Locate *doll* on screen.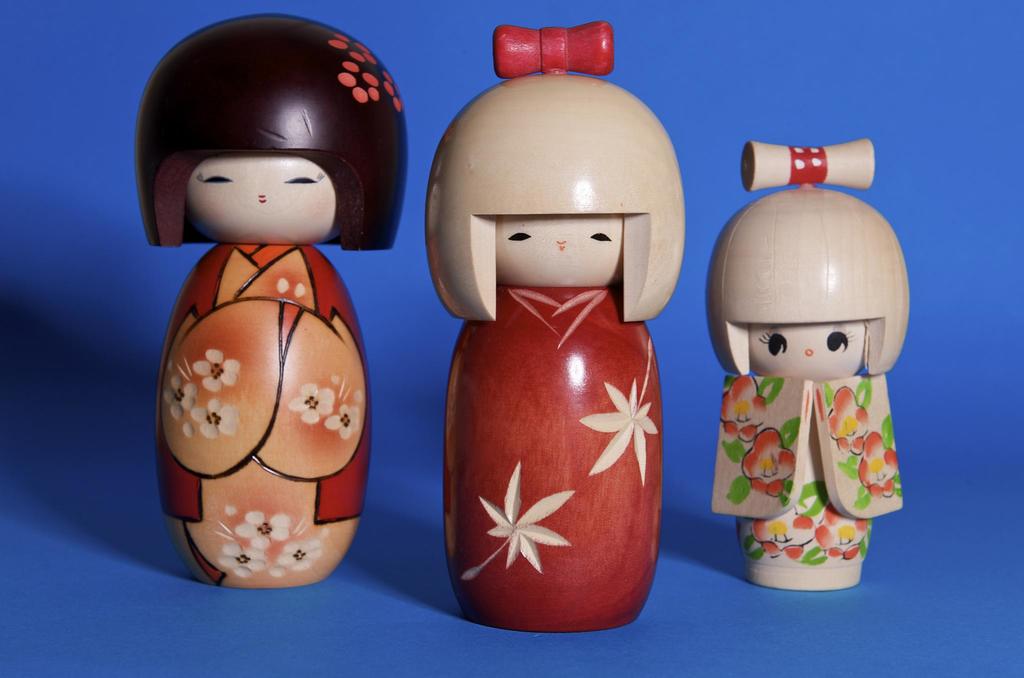
On screen at bbox(422, 29, 687, 629).
